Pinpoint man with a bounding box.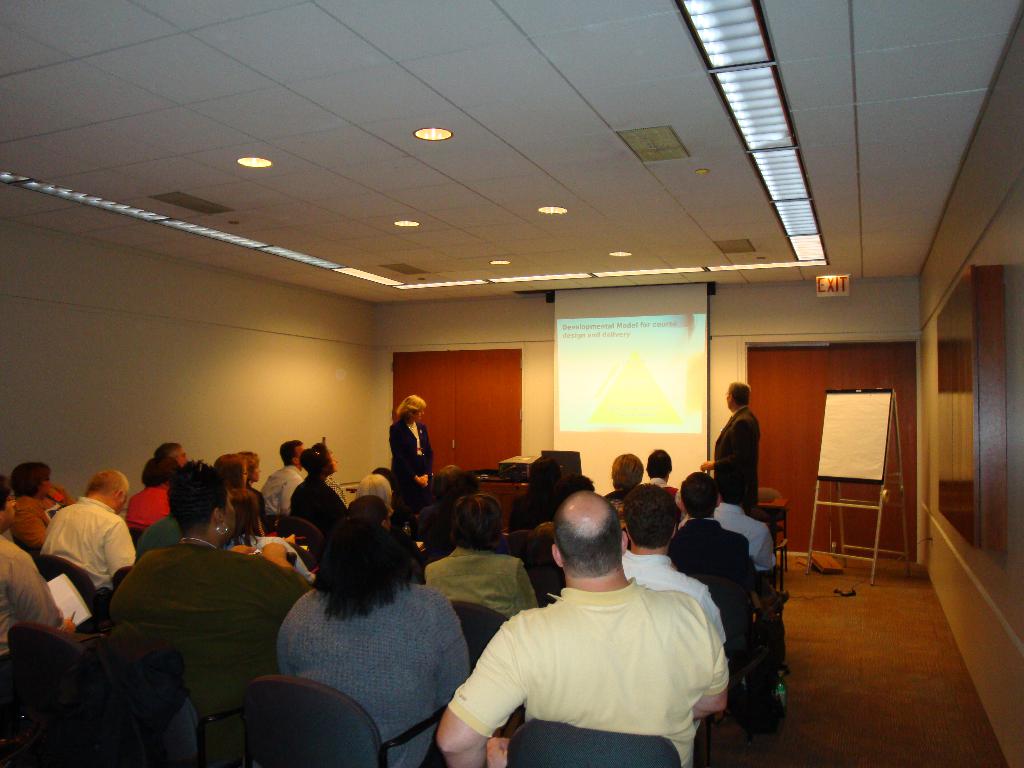
<box>602,480,729,677</box>.
